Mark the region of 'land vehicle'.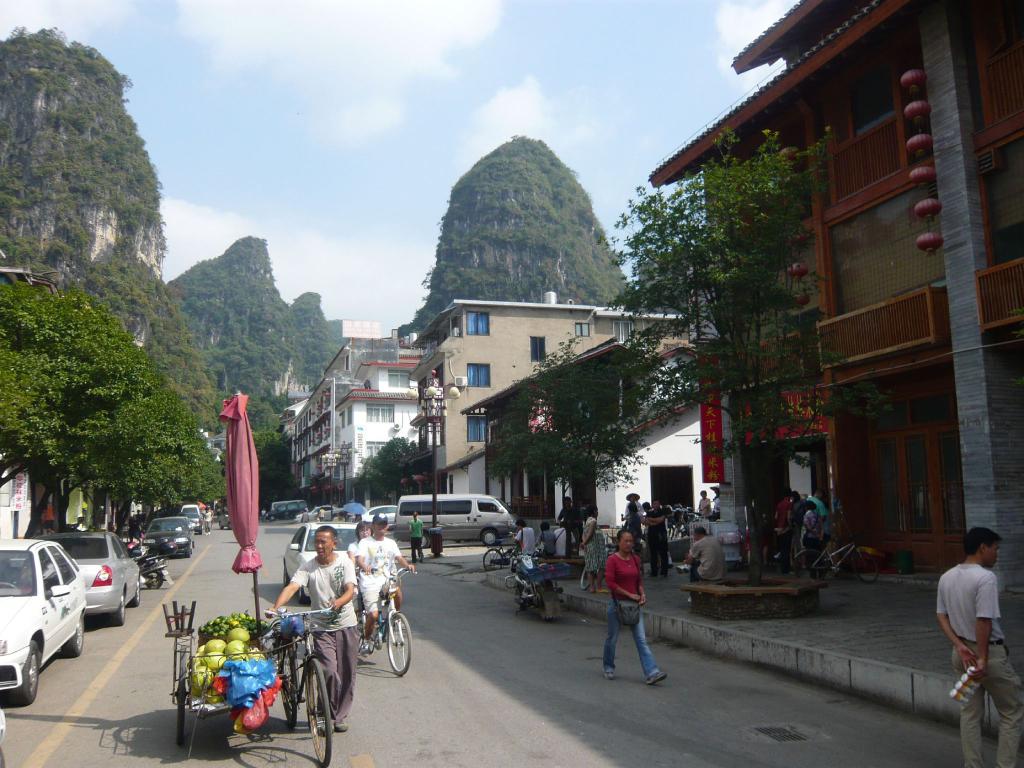
Region: <bbox>299, 506, 337, 520</bbox>.
